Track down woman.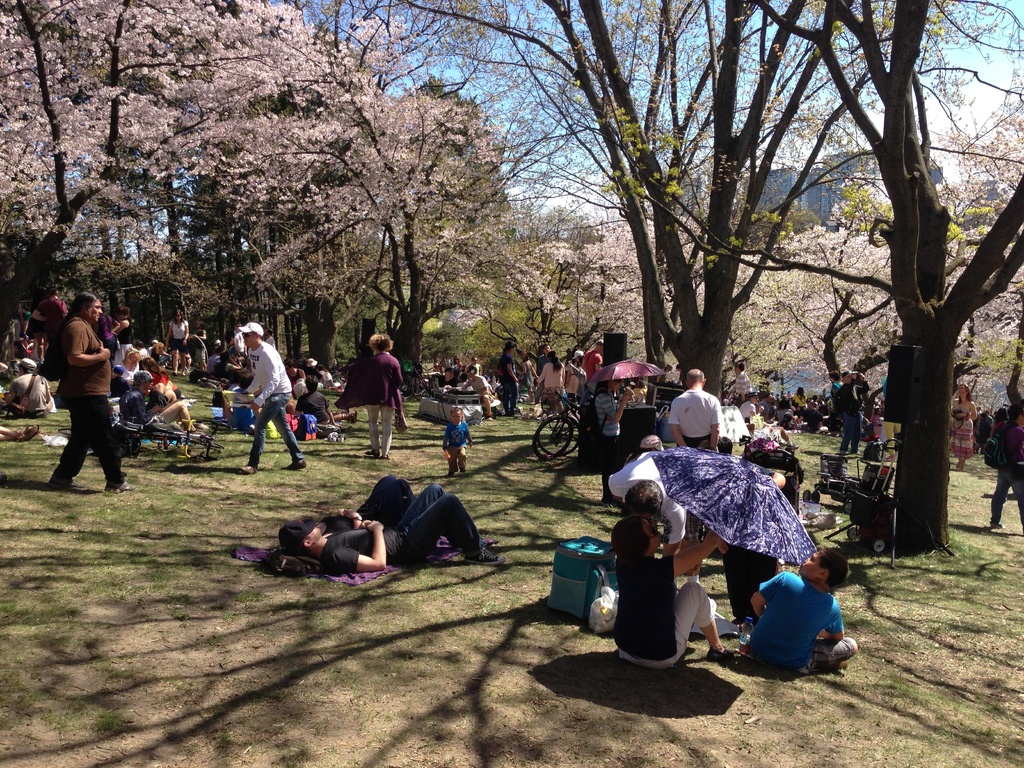
Tracked to l=792, t=388, r=806, b=424.
